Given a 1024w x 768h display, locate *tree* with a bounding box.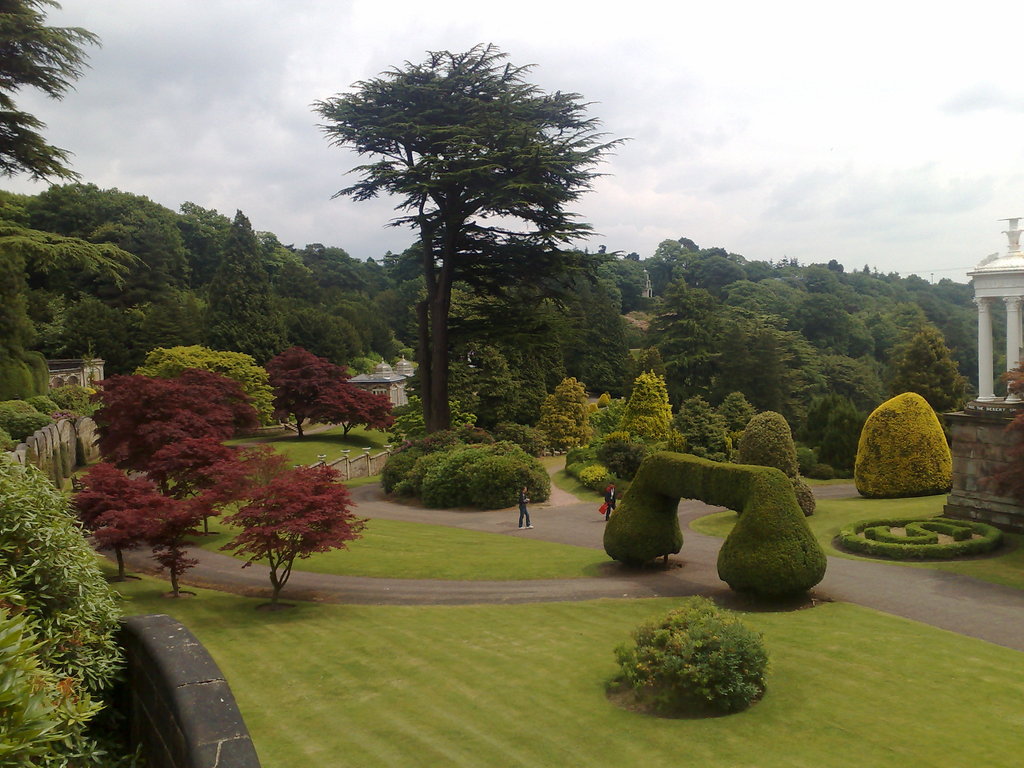
Located: 578,374,684,471.
